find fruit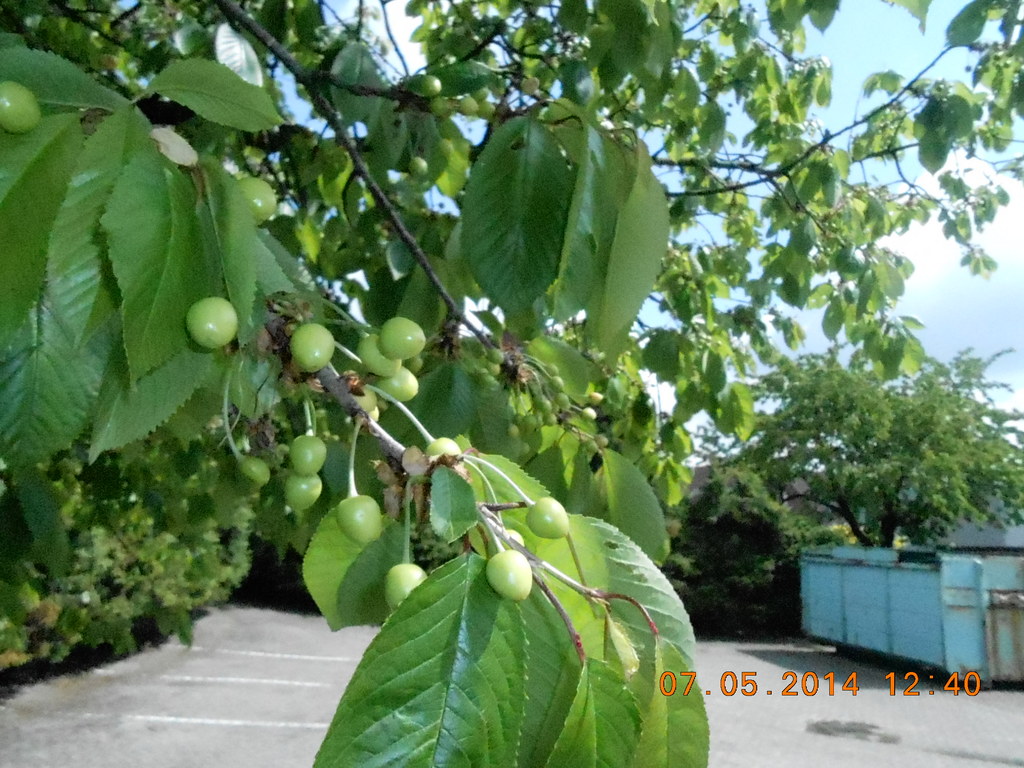
l=0, t=76, r=46, b=132
